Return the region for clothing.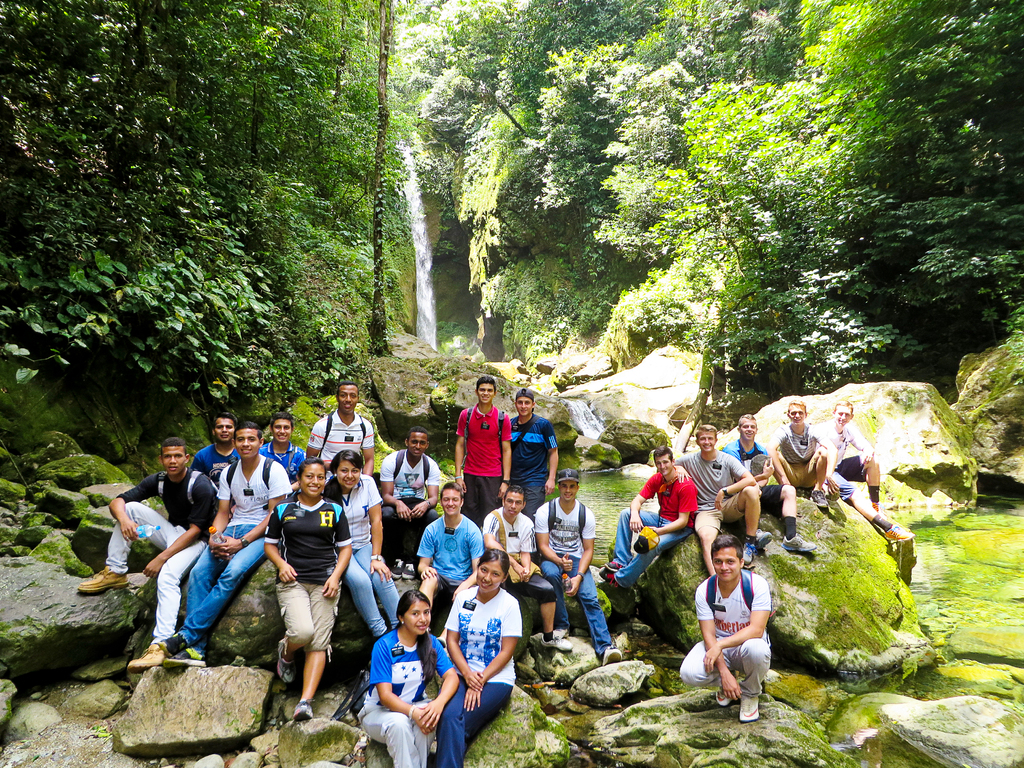
99/467/211/639.
